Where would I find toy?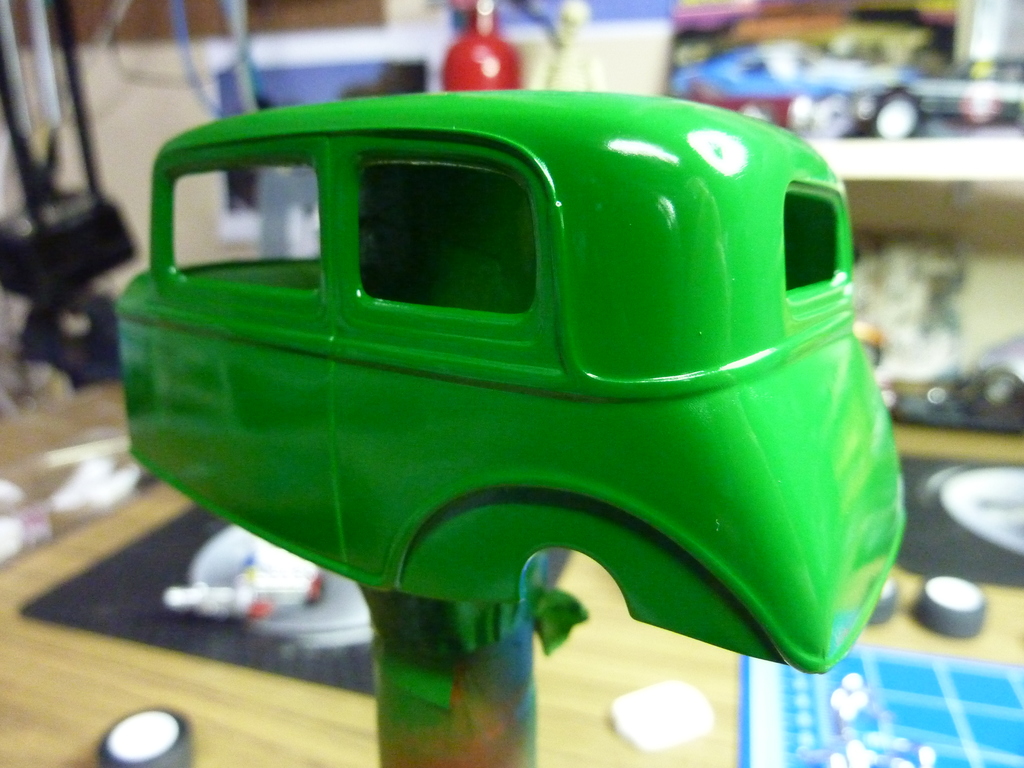
At rect(901, 54, 1023, 147).
